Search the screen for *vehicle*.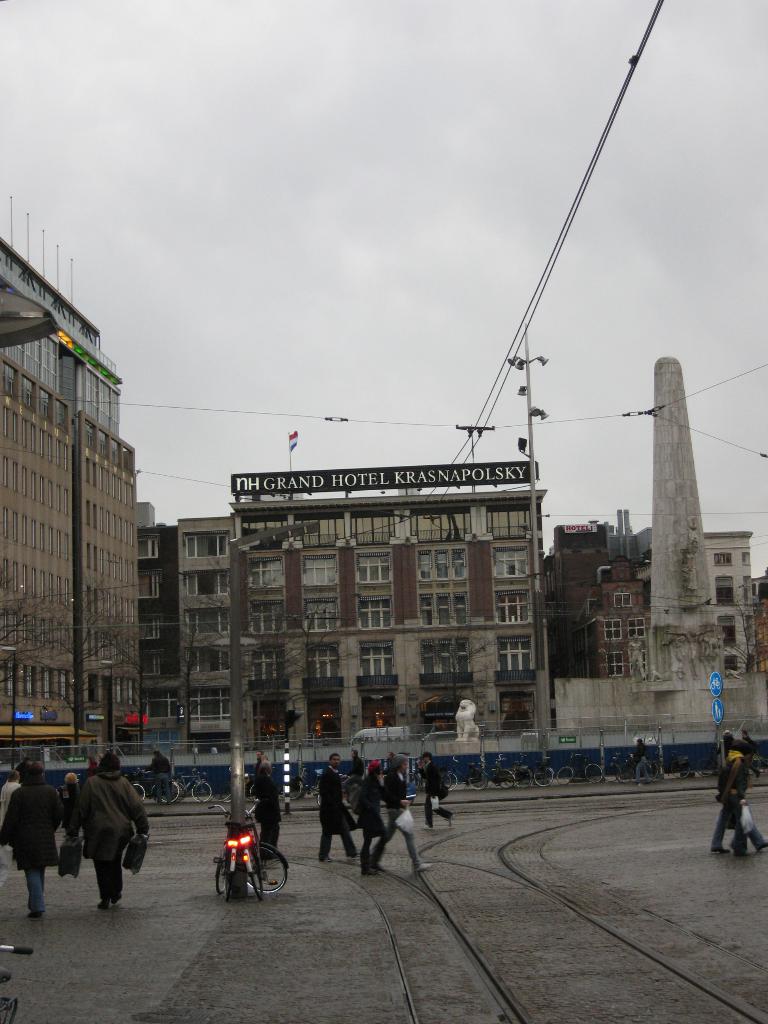
Found at (488,753,516,790).
